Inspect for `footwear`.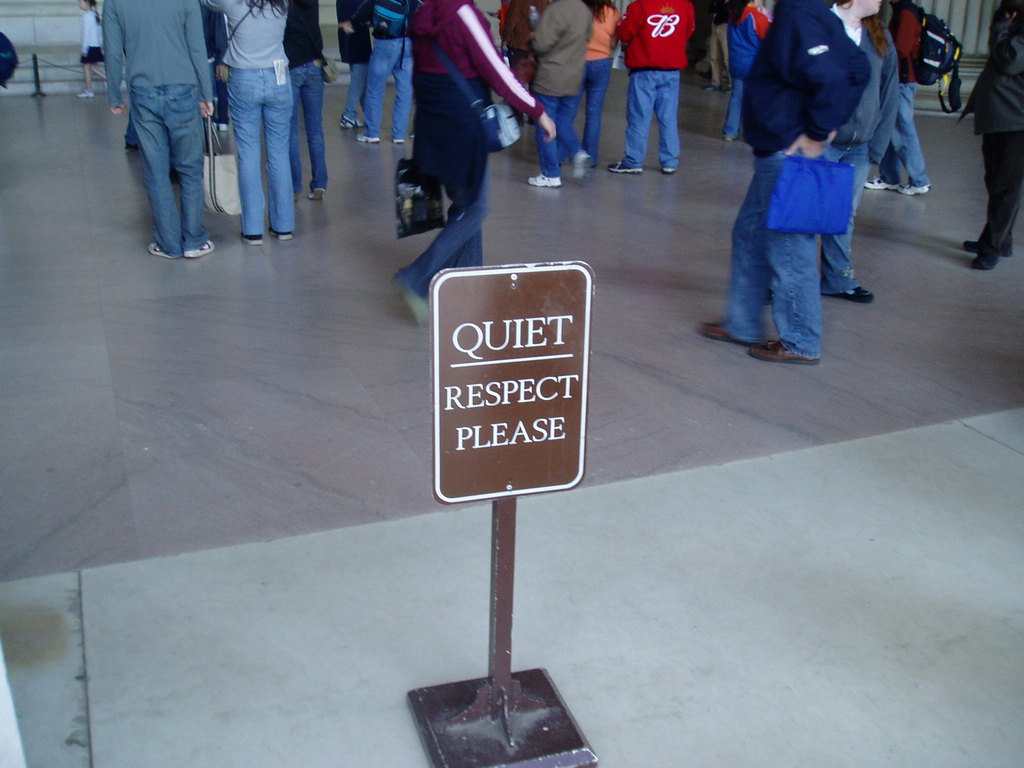
Inspection: {"x1": 146, "y1": 244, "x2": 172, "y2": 258}.
